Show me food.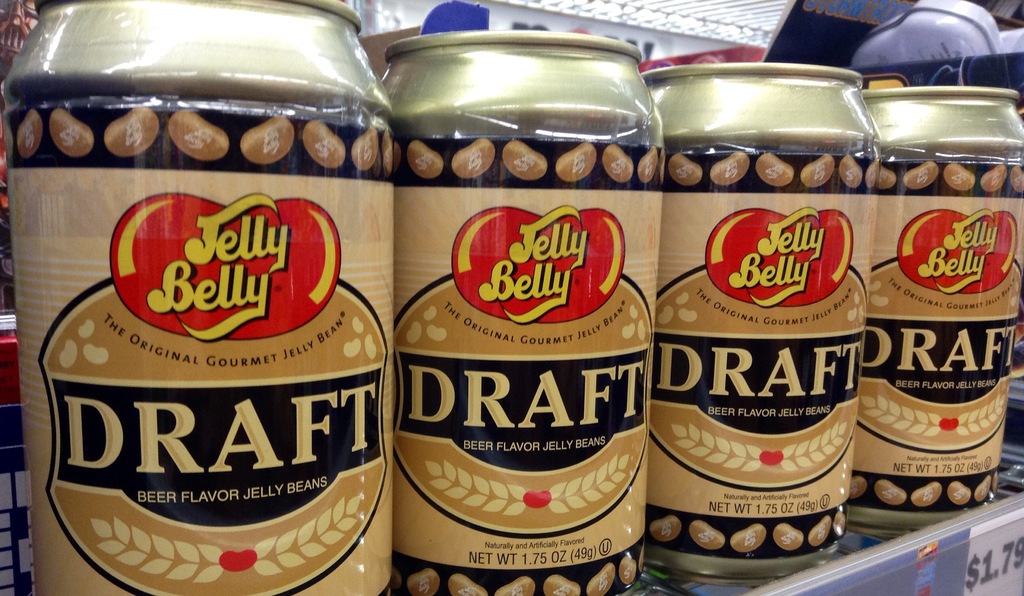
food is here: <region>731, 524, 767, 554</region>.
